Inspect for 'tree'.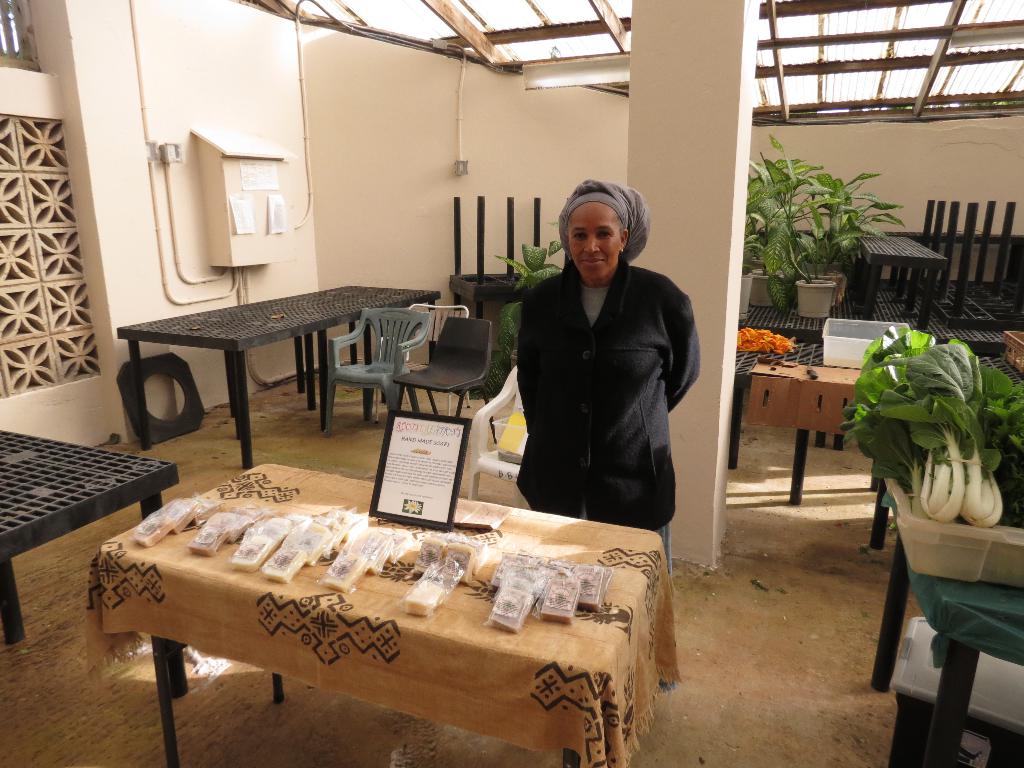
Inspection: select_region(724, 119, 940, 304).
